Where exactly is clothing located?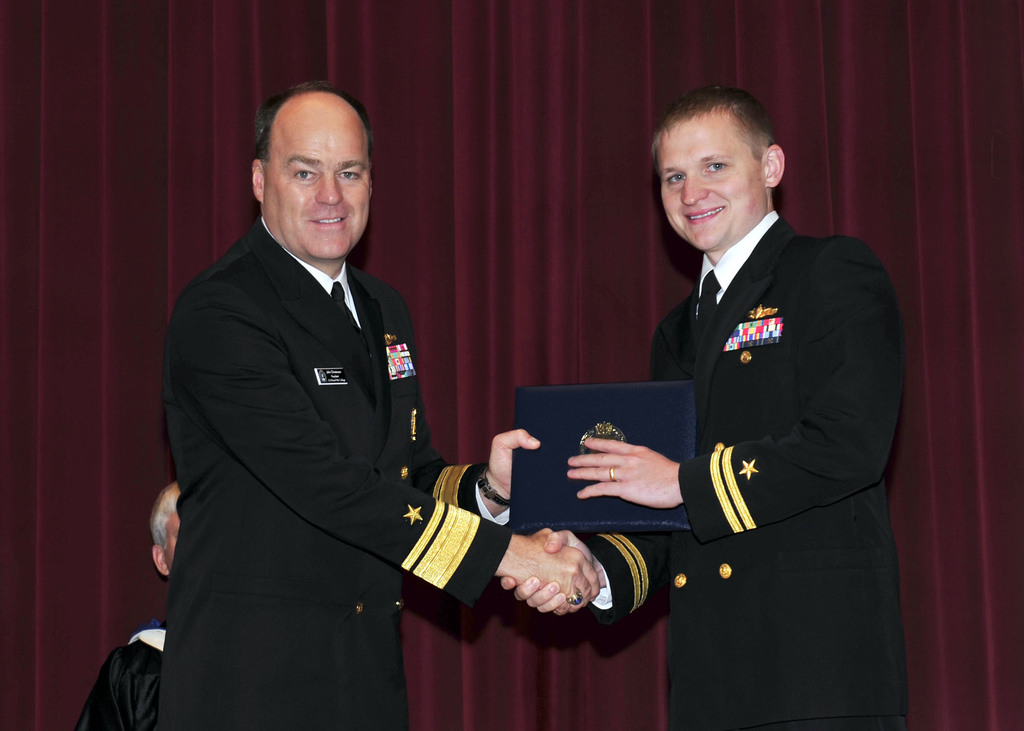
Its bounding box is 570,201,931,730.
